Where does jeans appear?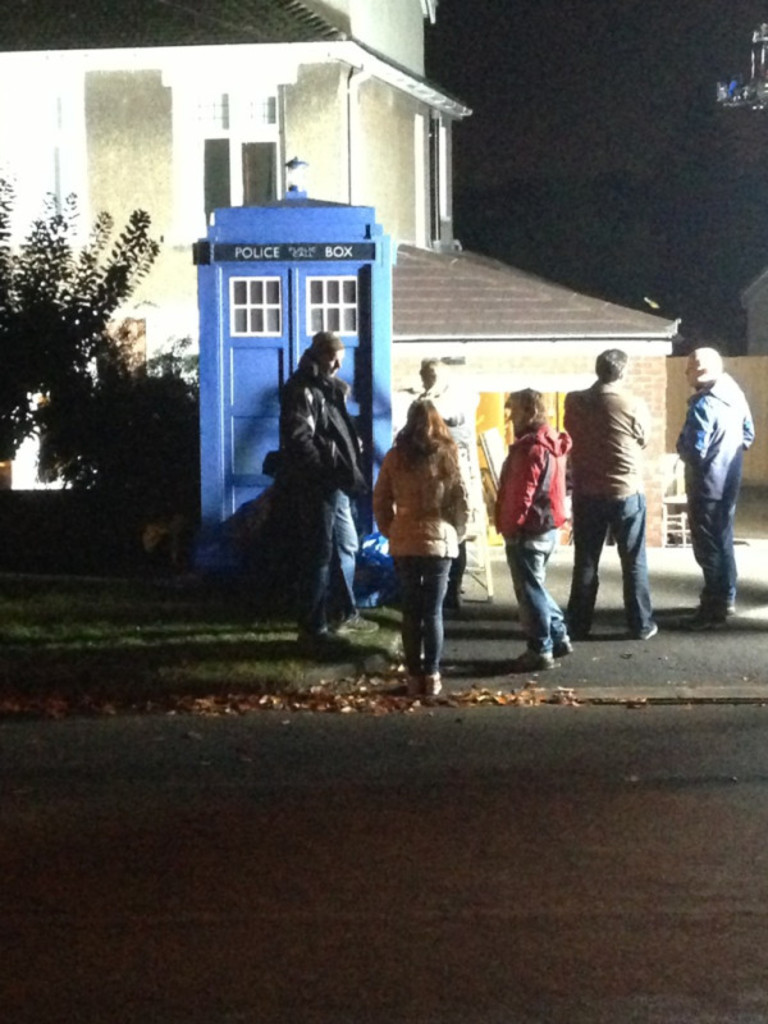
Appears at bbox(385, 554, 456, 677).
